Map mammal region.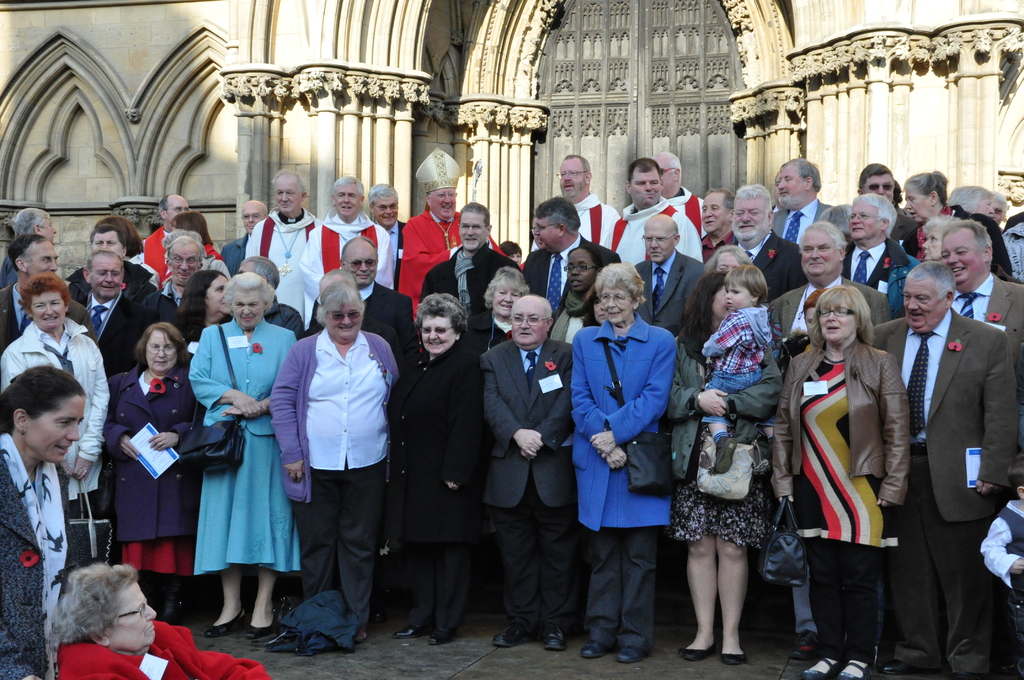
Mapped to rect(771, 155, 836, 250).
